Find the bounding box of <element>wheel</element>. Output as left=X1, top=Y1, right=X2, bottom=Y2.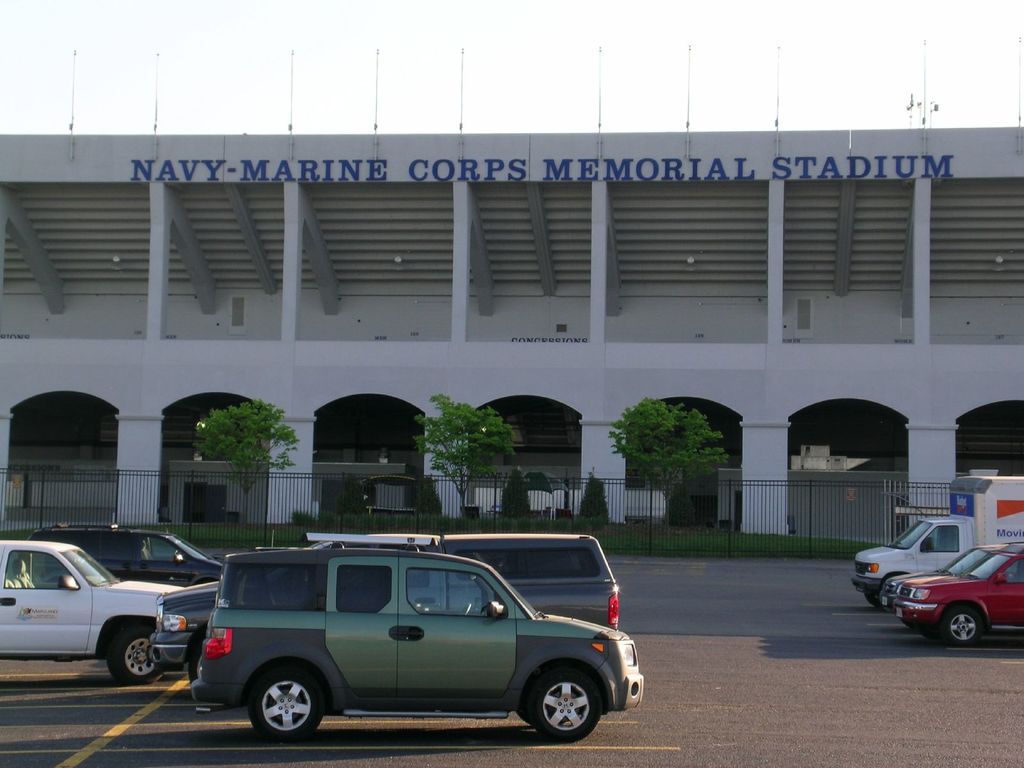
left=938, top=604, right=986, bottom=651.
